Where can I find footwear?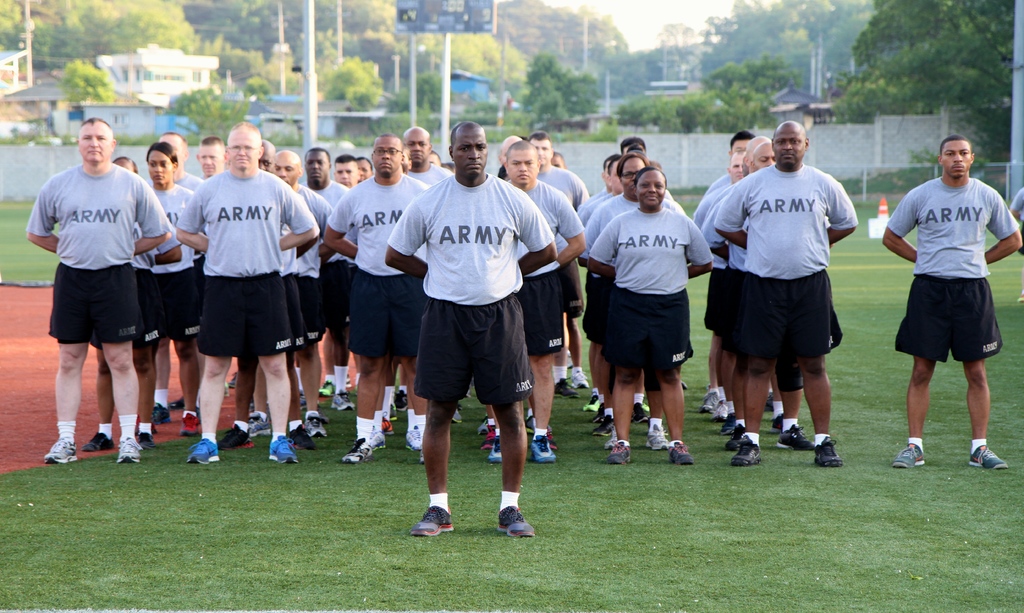
You can find it at BBox(117, 441, 143, 462).
